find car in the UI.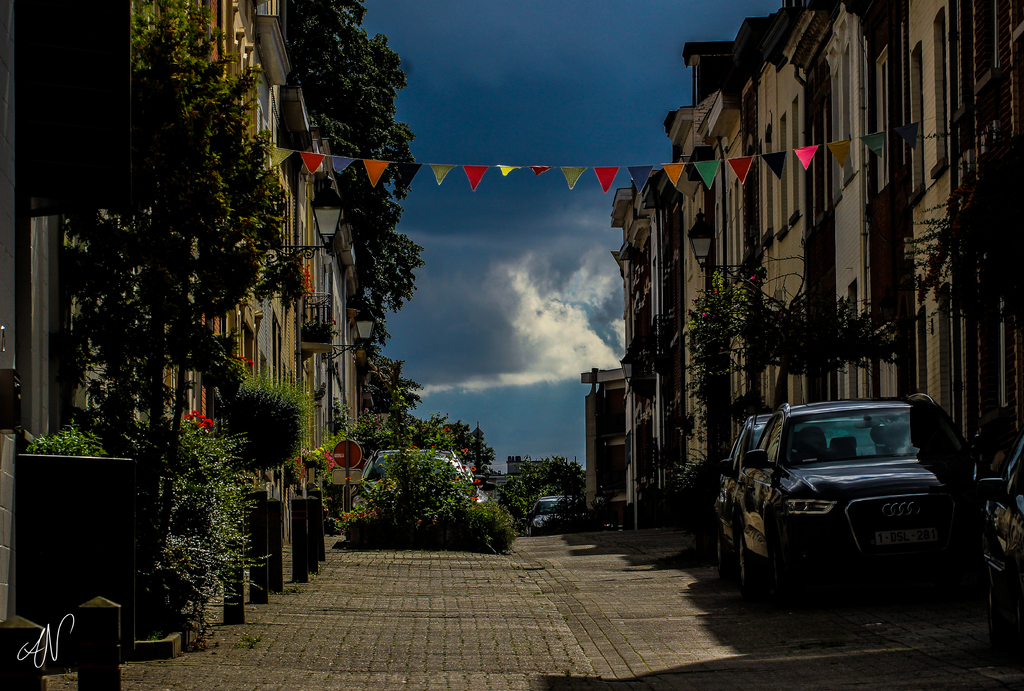
UI element at rect(707, 408, 888, 568).
